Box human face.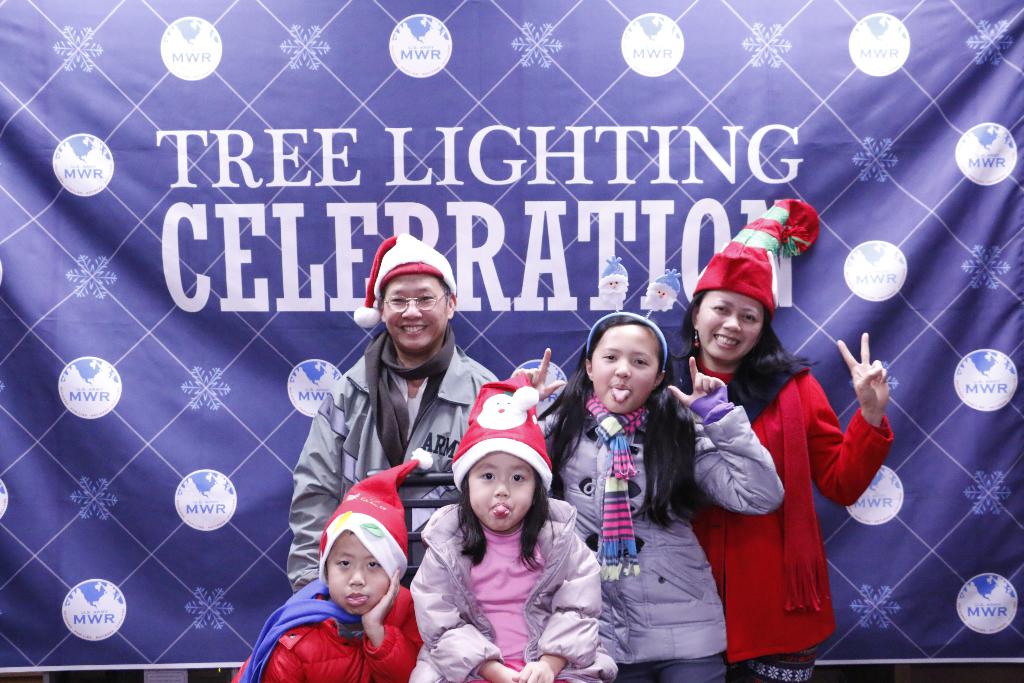
[x1=378, y1=267, x2=446, y2=346].
